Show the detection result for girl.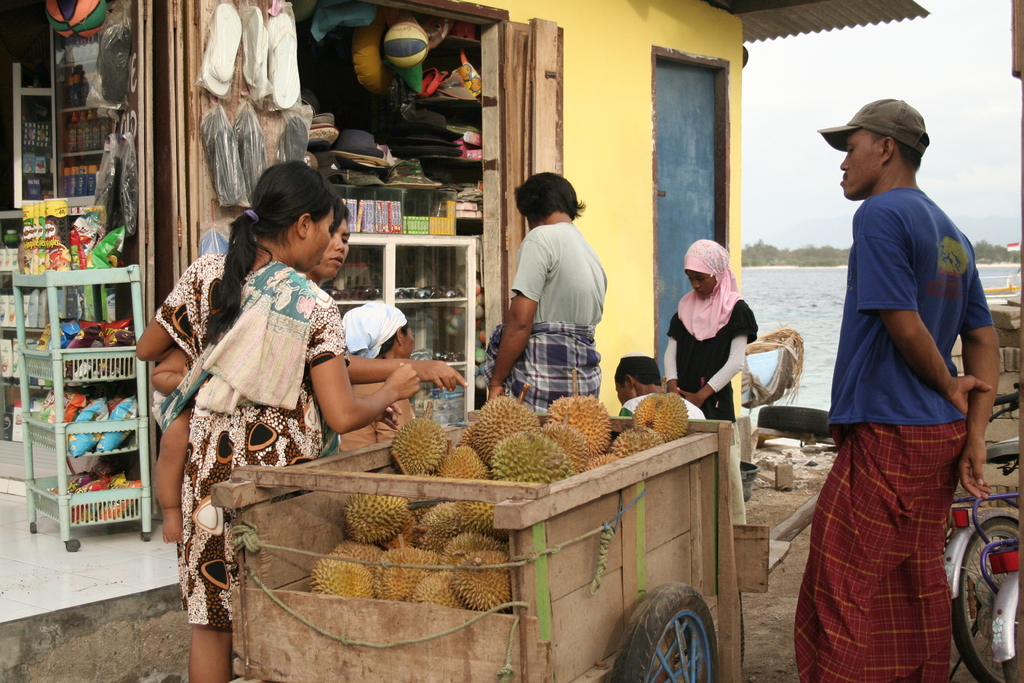
(663,239,759,523).
